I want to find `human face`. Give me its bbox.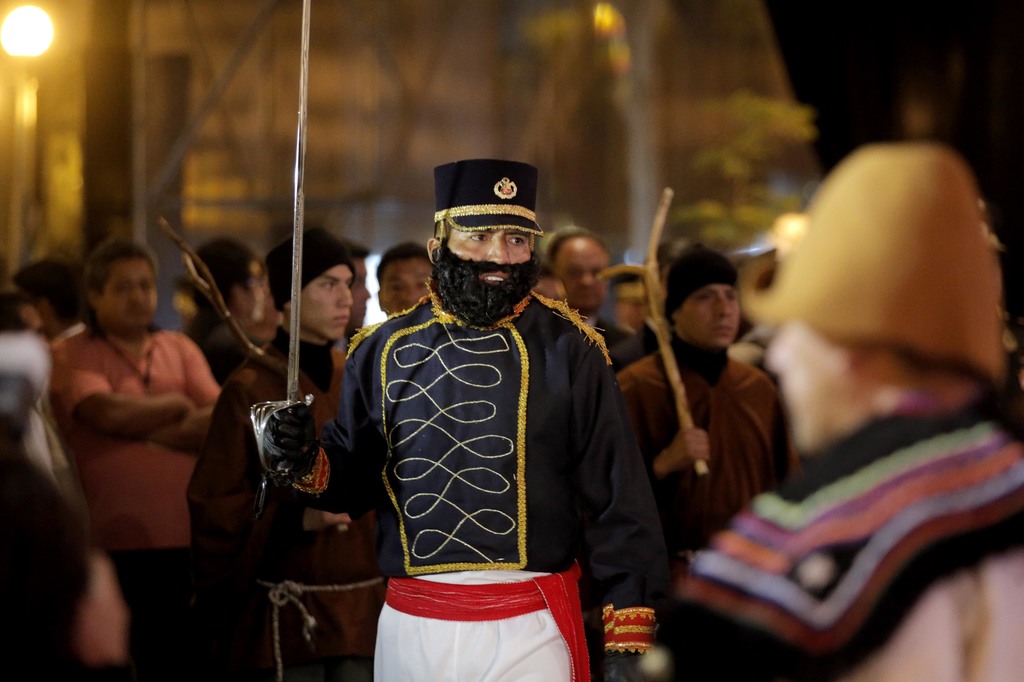
(left=100, top=251, right=156, bottom=335).
